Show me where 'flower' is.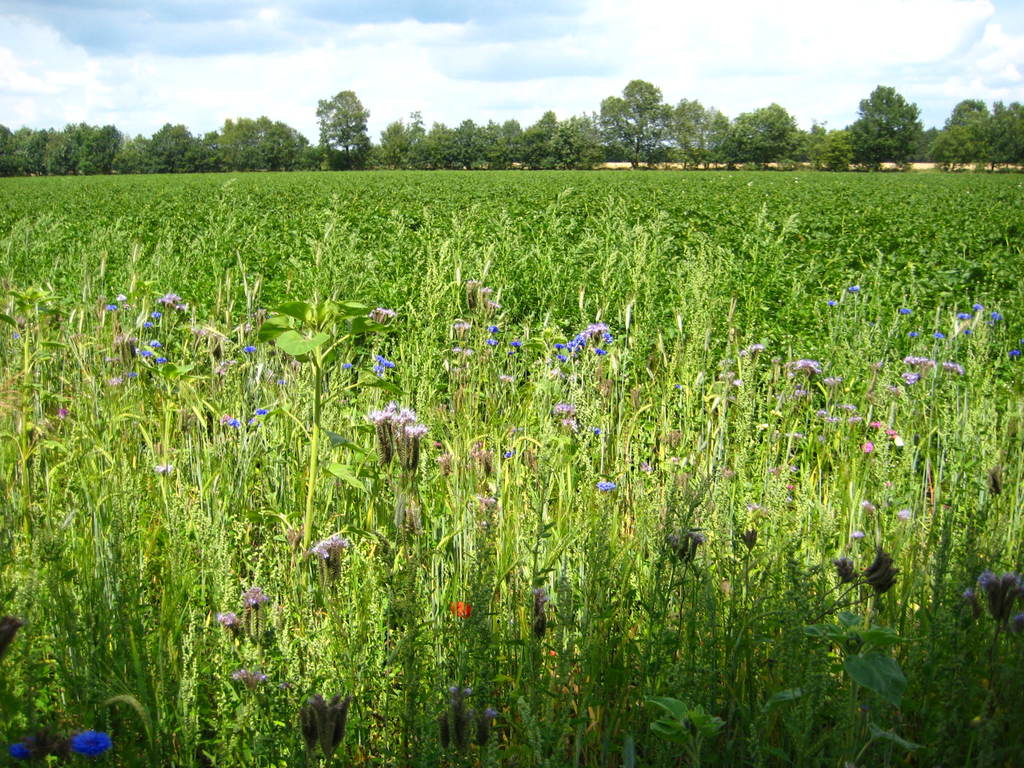
'flower' is at (x1=376, y1=355, x2=391, y2=372).
